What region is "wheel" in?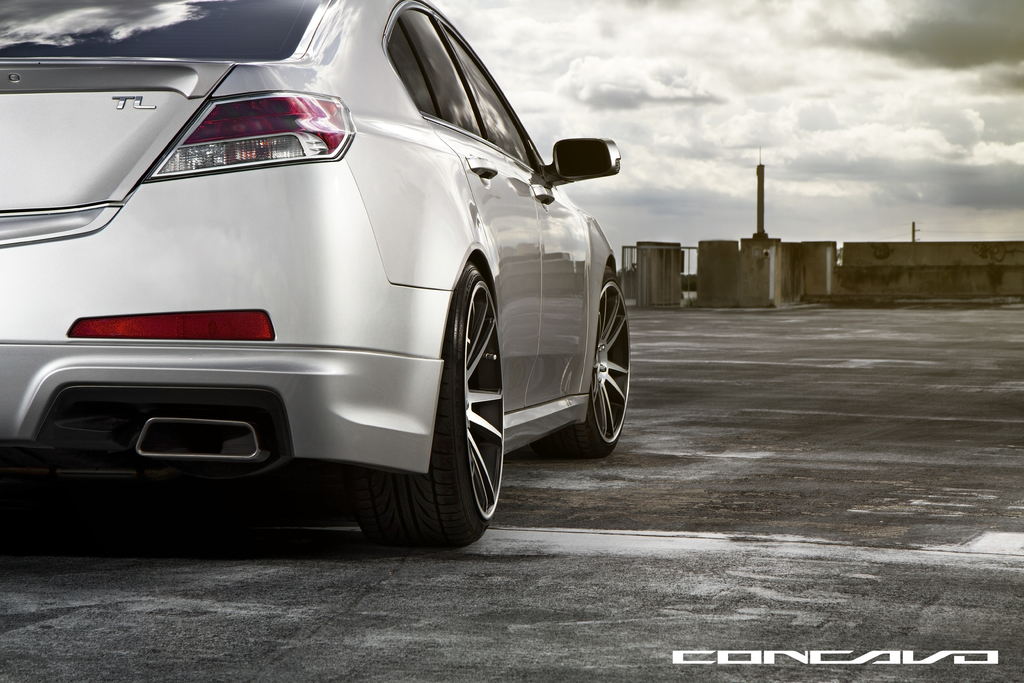
<box>423,236,514,539</box>.
